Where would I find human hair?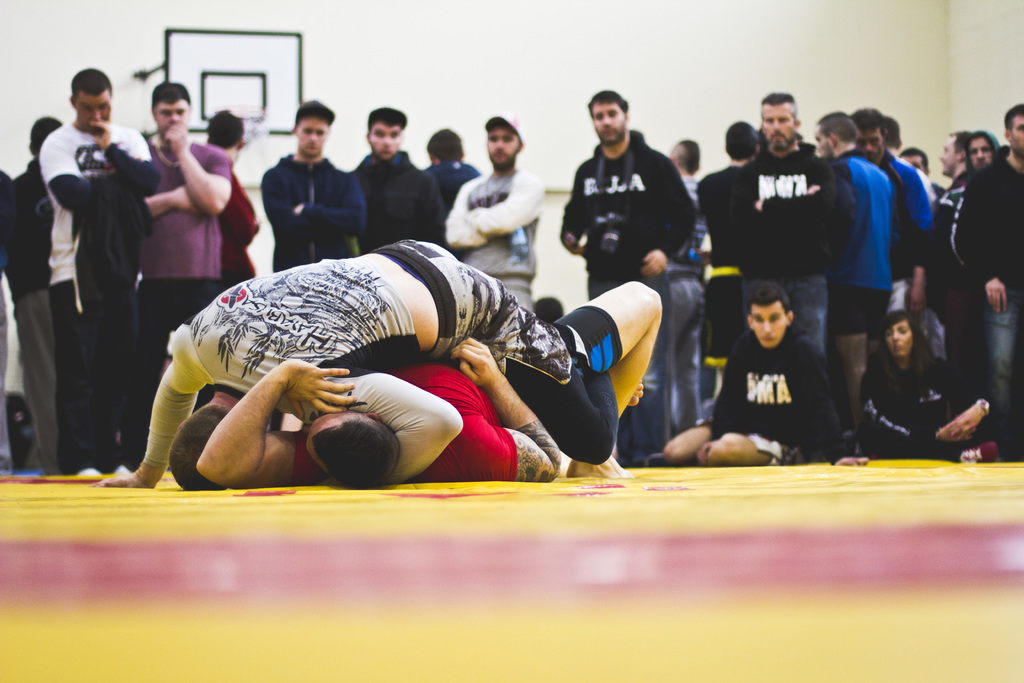
At bbox=[761, 92, 800, 118].
